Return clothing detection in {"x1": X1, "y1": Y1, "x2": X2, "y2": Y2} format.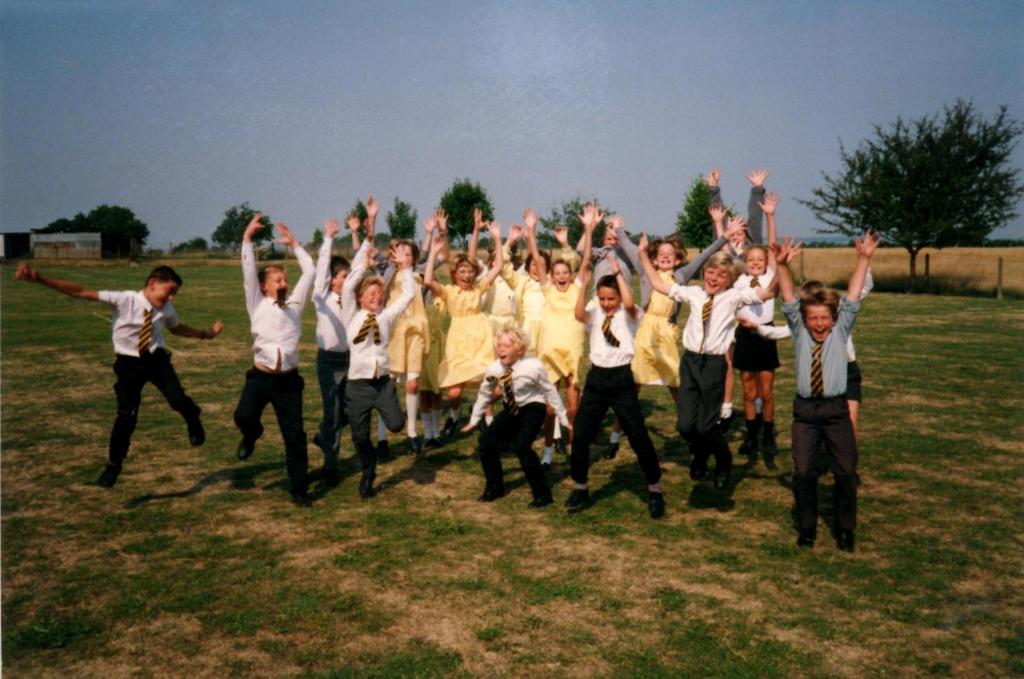
{"x1": 96, "y1": 291, "x2": 184, "y2": 360}.
